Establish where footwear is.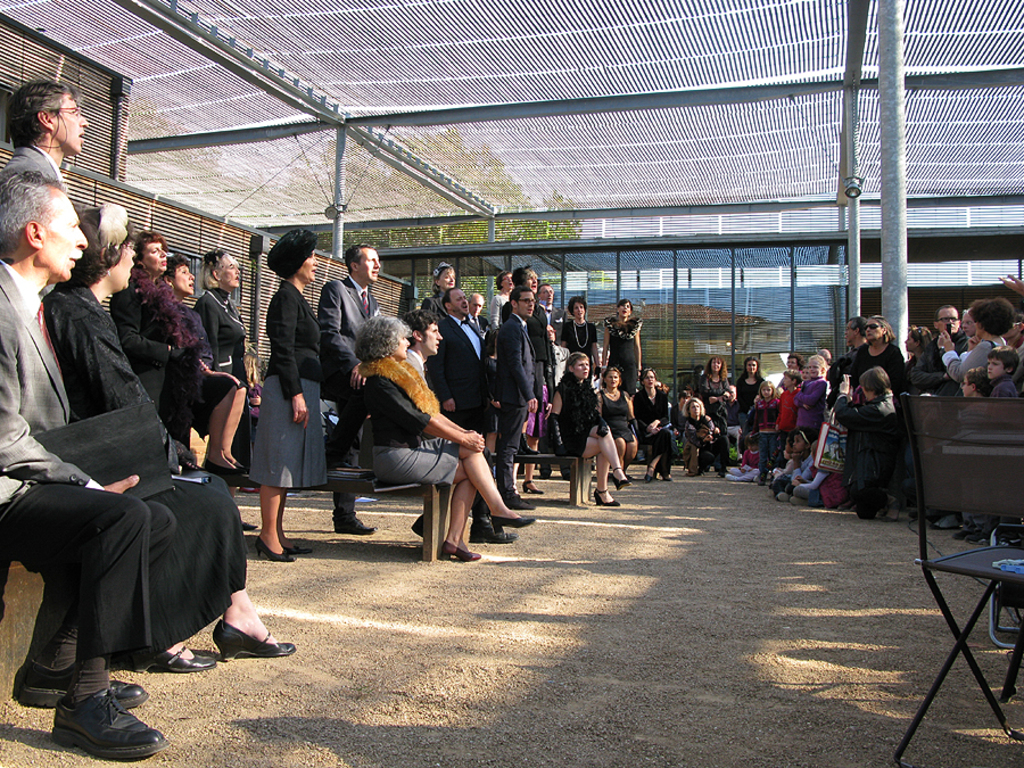
Established at [left=330, top=521, right=374, bottom=535].
